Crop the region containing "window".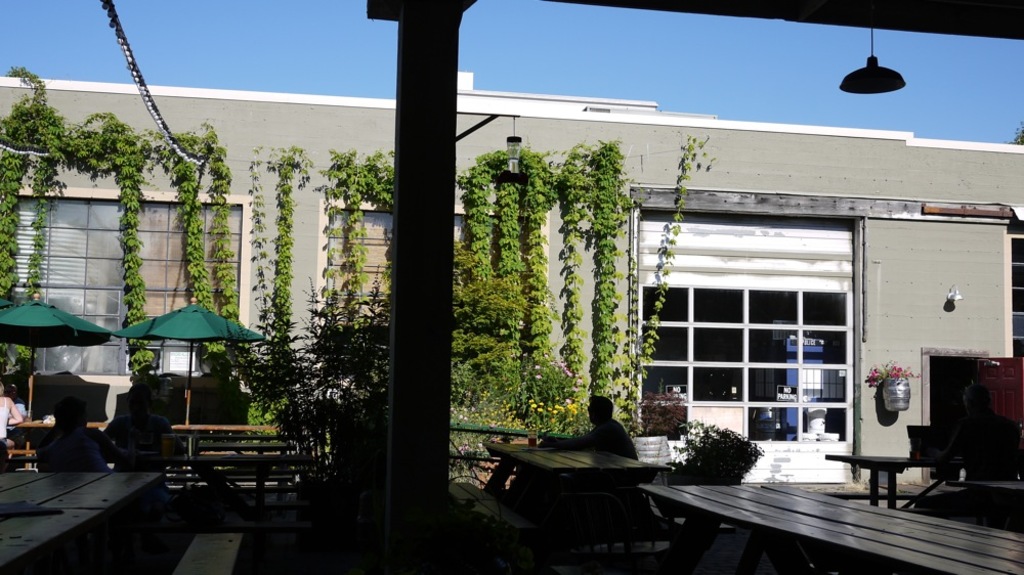
Crop region: 0,184,247,387.
